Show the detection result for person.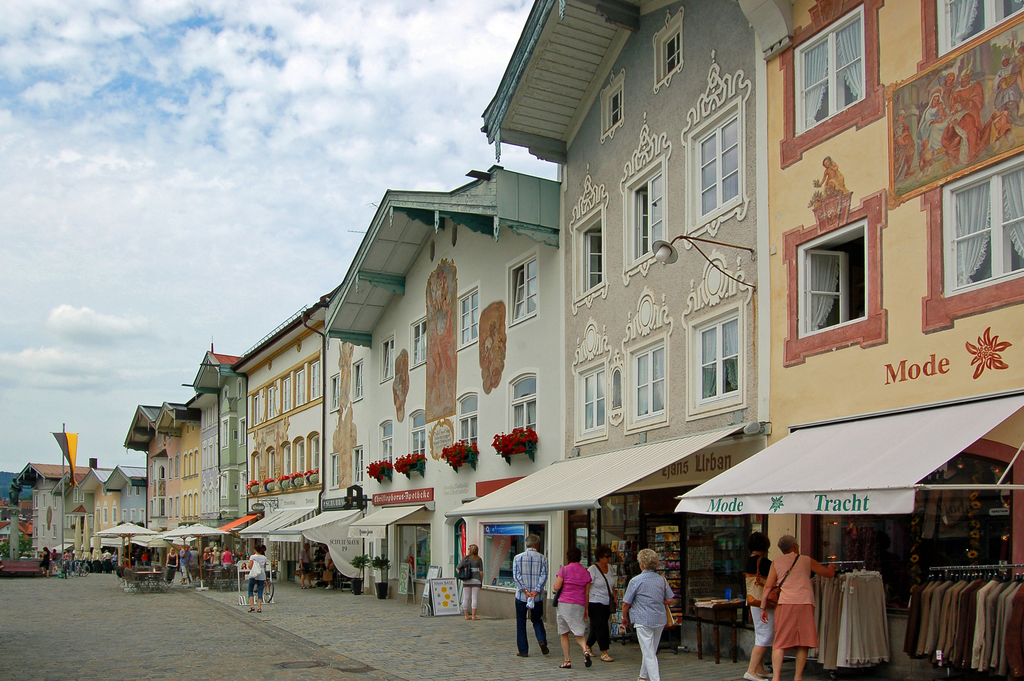
(453, 540, 490, 619).
